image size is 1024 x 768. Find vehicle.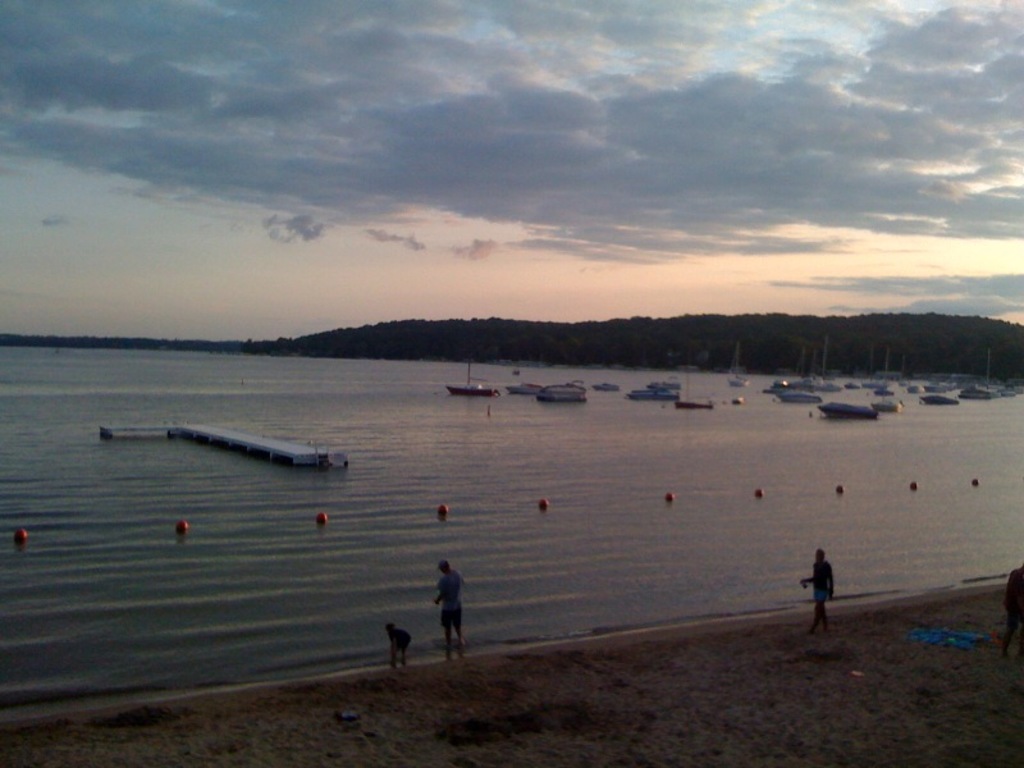
BBox(508, 387, 540, 398).
